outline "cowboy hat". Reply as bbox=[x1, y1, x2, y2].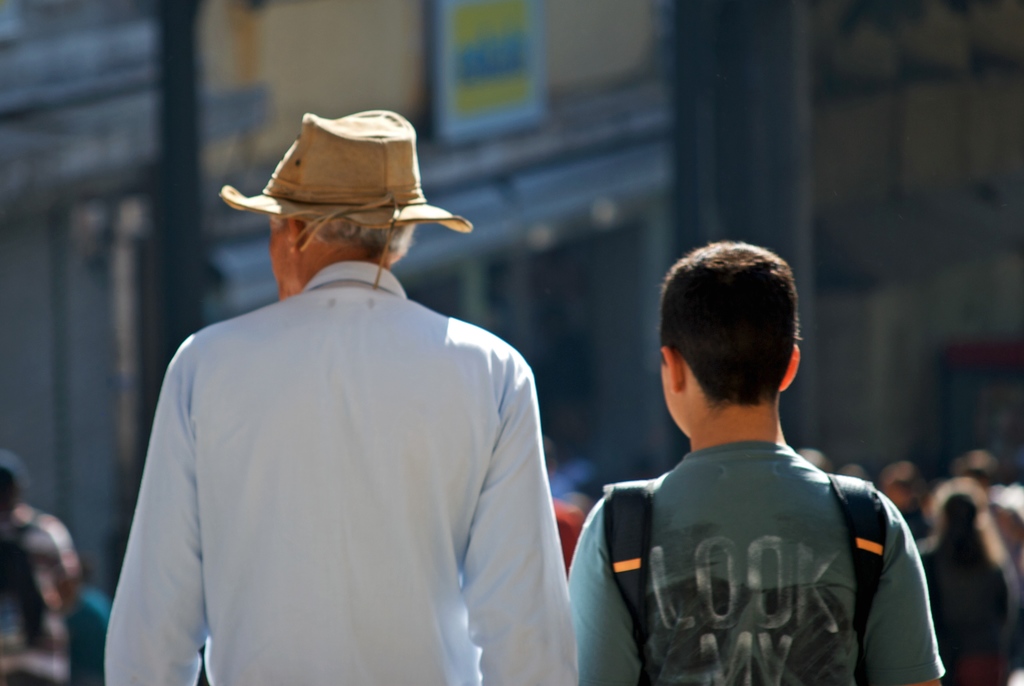
bbox=[227, 106, 444, 254].
